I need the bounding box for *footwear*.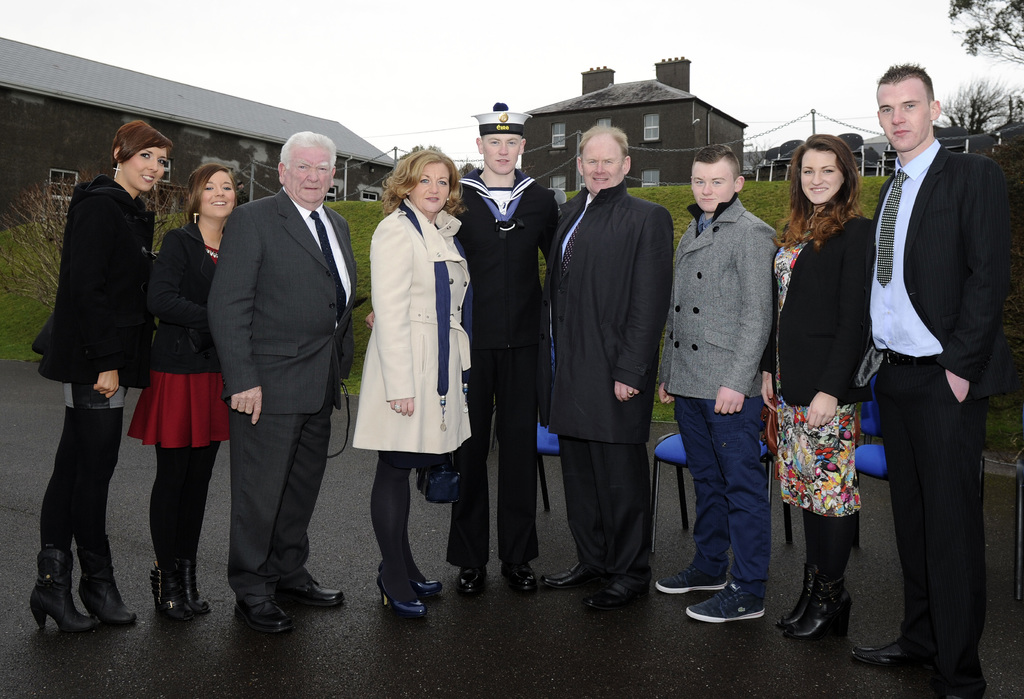
Here it is: locate(786, 571, 852, 641).
